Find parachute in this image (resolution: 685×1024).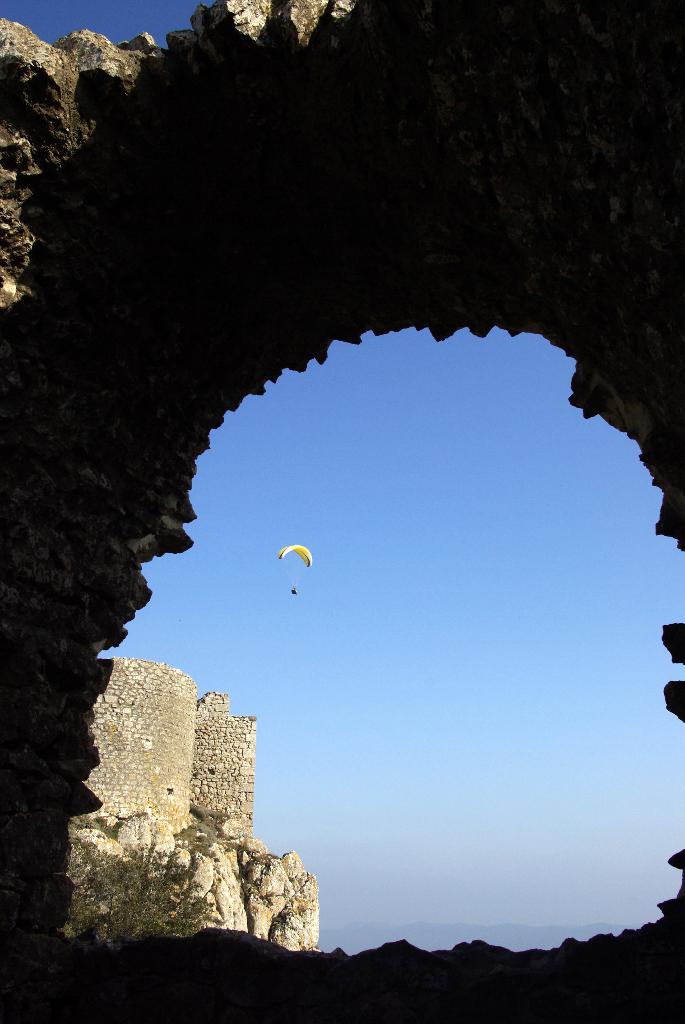
(left=284, top=547, right=310, bottom=563).
